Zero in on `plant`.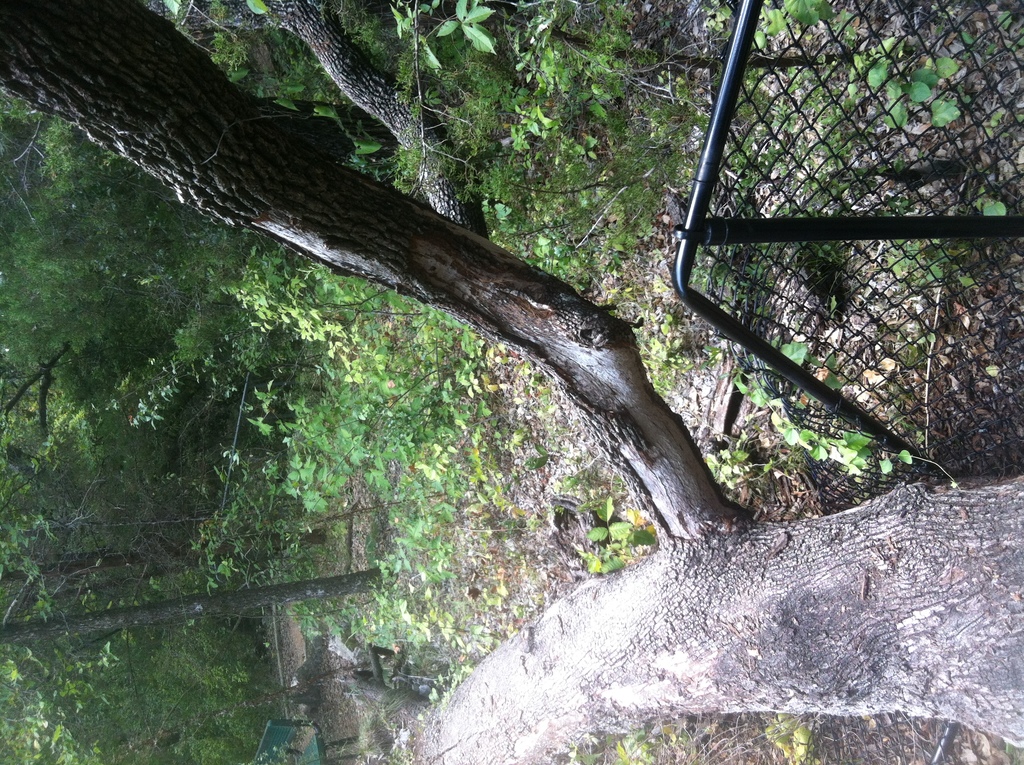
Zeroed in: [x1=792, y1=227, x2=860, y2=310].
